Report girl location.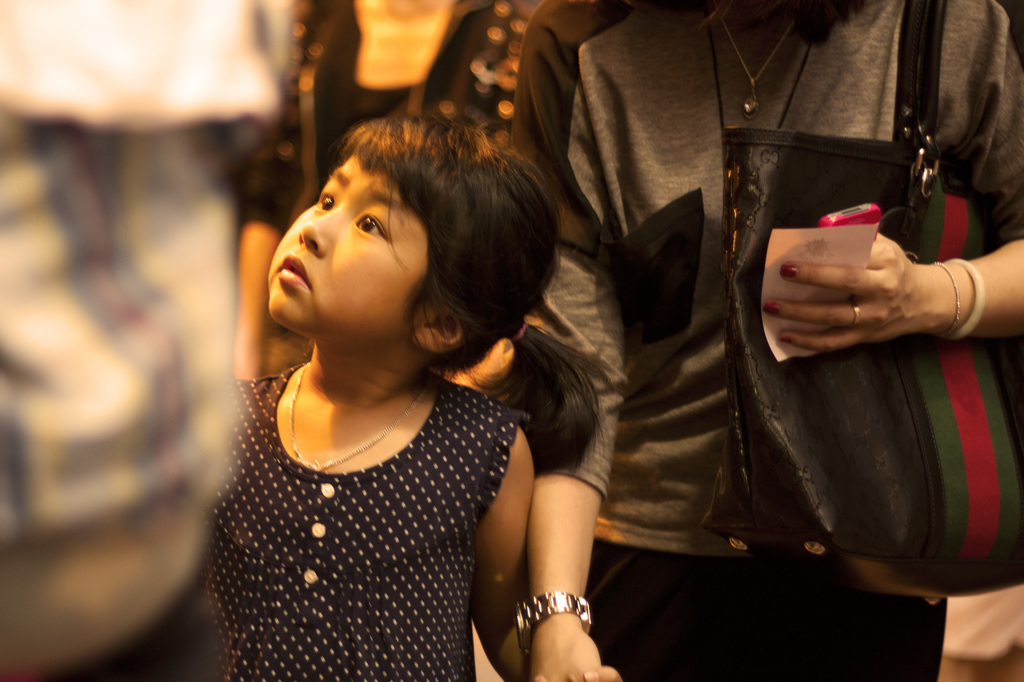
Report: 185 100 607 681.
